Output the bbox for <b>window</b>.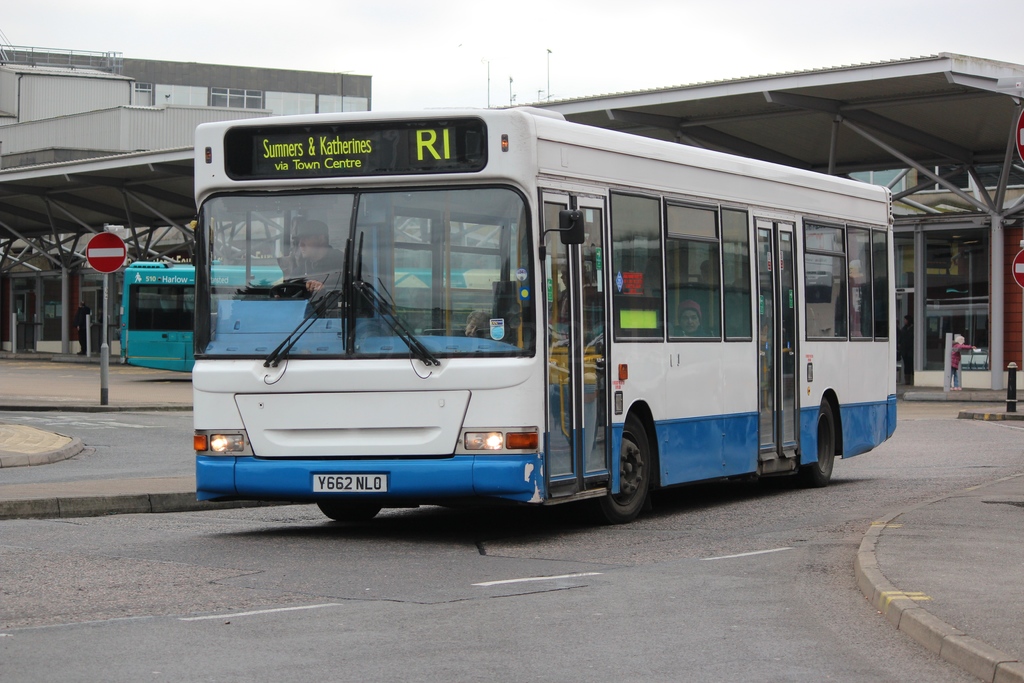
bbox=(922, 226, 991, 373).
